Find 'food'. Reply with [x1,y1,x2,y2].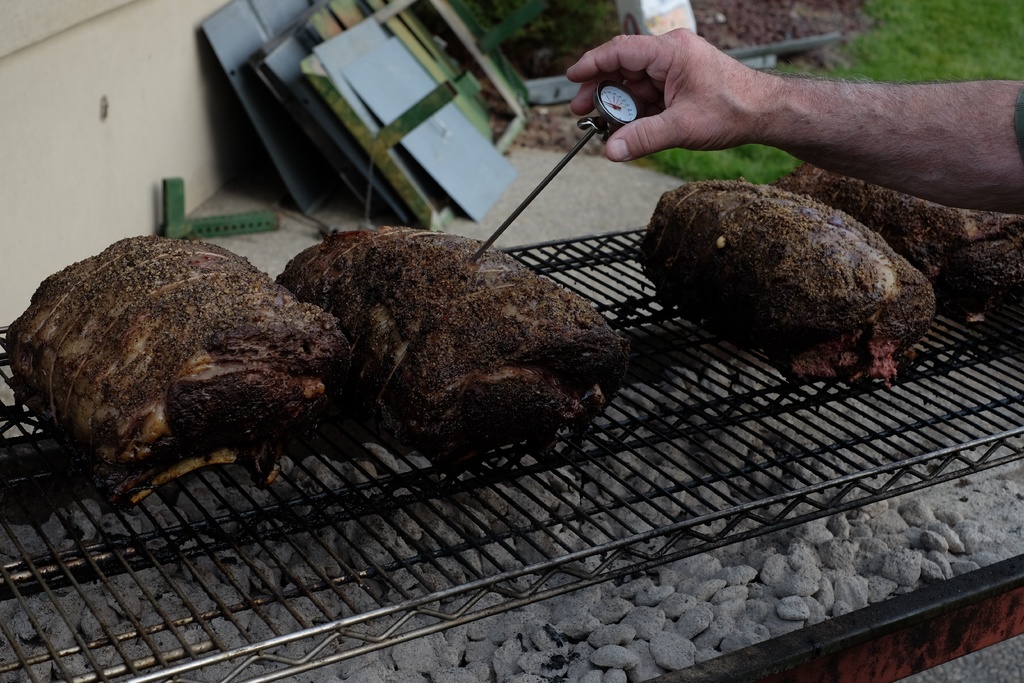
[8,231,350,505].
